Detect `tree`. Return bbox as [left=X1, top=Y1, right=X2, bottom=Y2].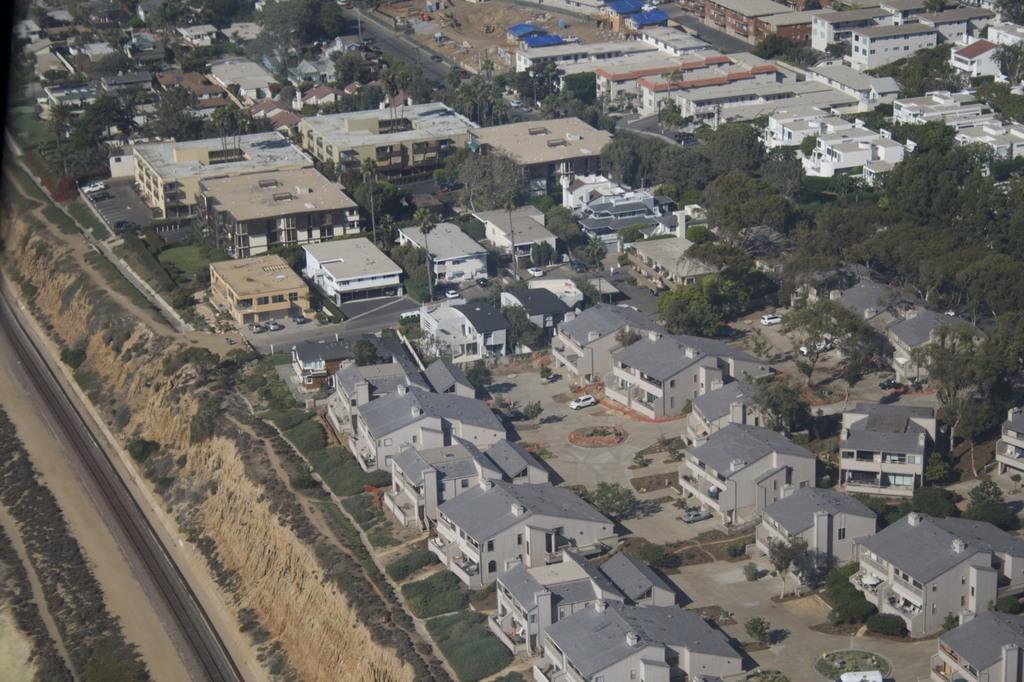
[left=355, top=339, right=379, bottom=365].
